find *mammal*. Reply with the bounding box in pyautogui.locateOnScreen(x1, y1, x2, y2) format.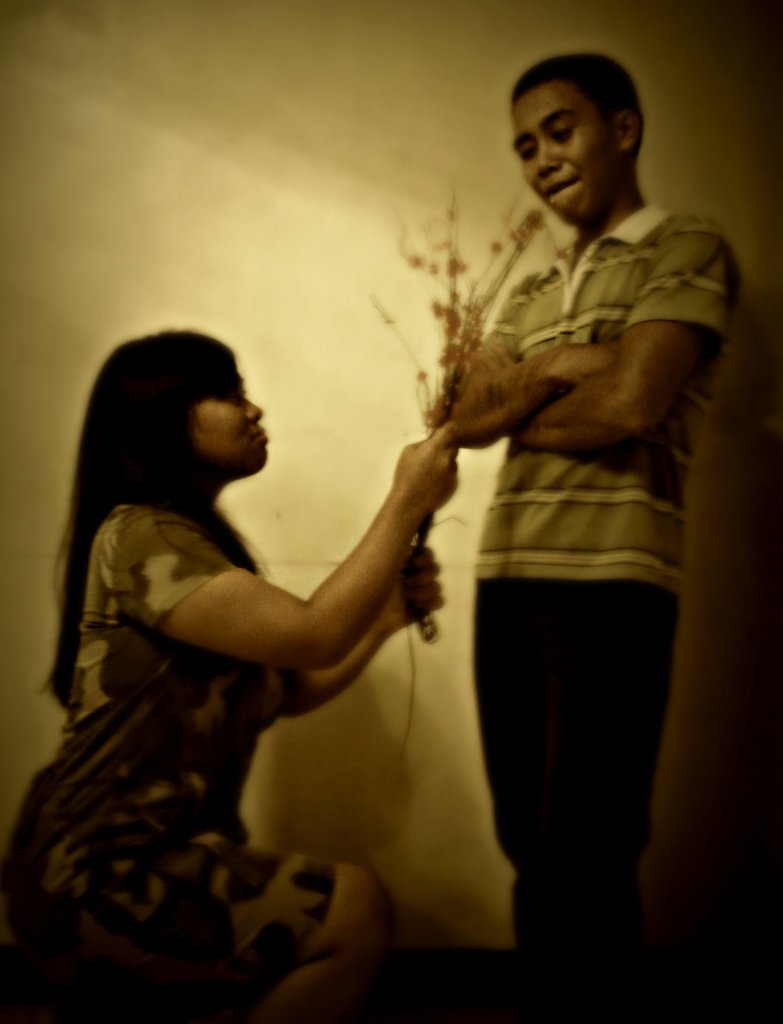
pyautogui.locateOnScreen(435, 46, 742, 1023).
